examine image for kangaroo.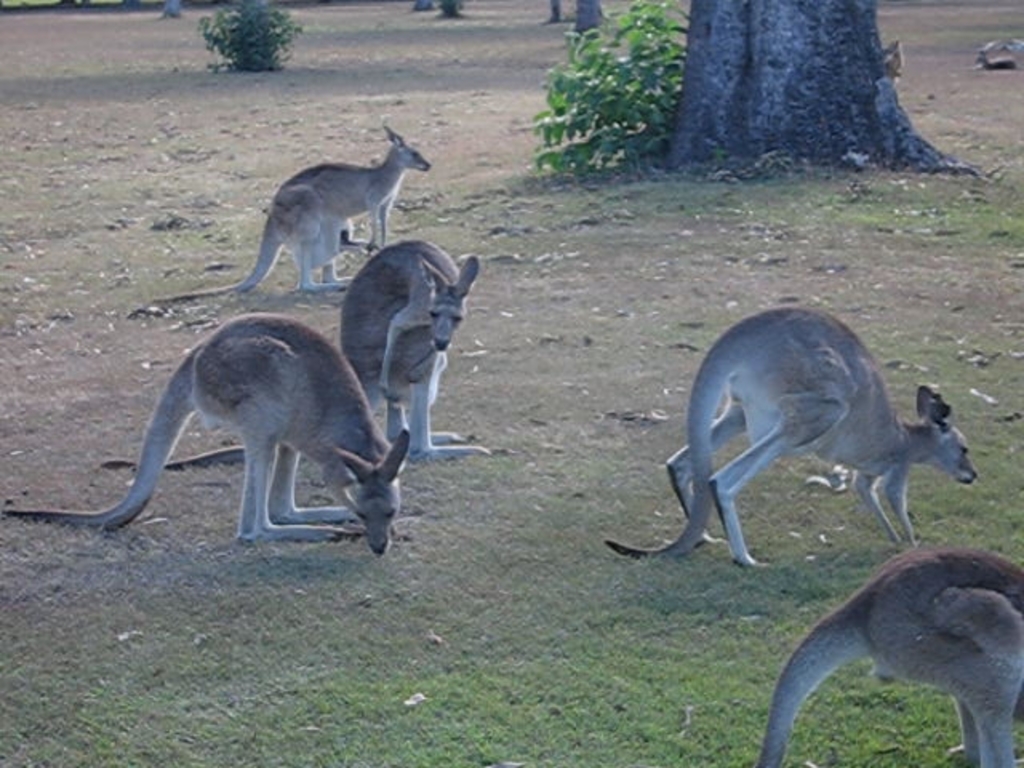
Examination result: (x1=101, y1=243, x2=512, y2=464).
